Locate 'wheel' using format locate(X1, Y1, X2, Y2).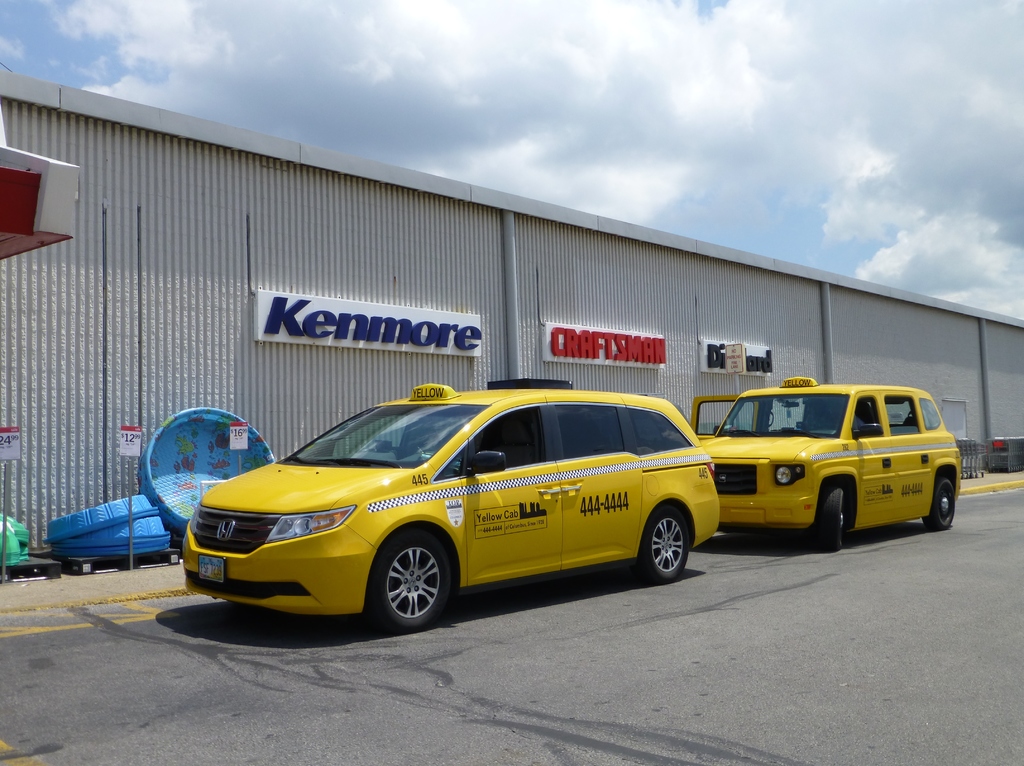
locate(820, 481, 853, 544).
